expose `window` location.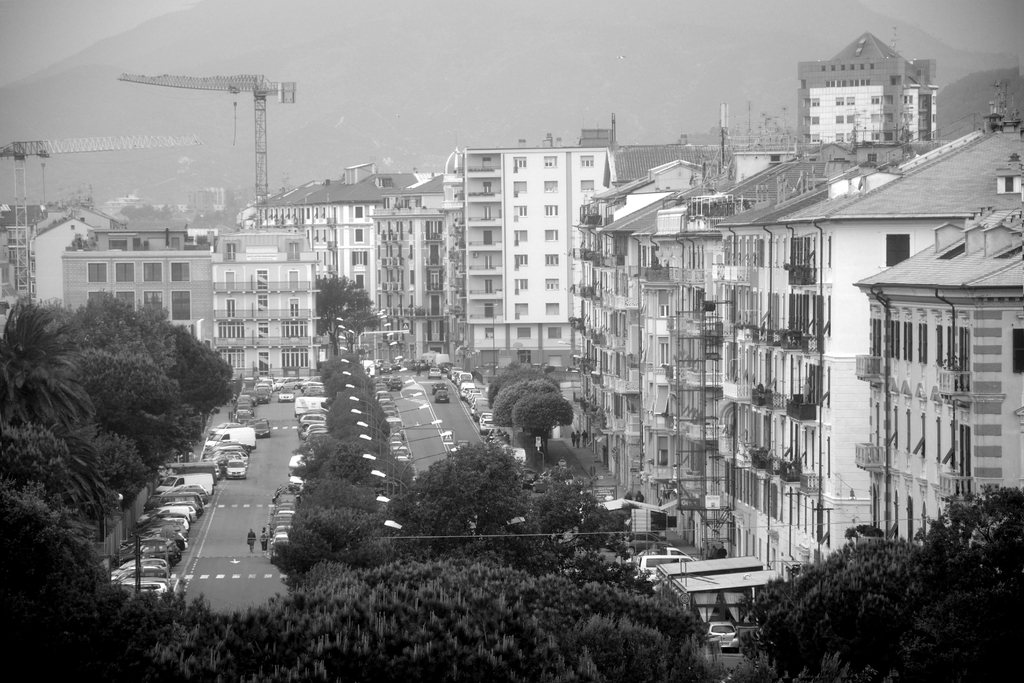
Exposed at {"x1": 321, "y1": 227, "x2": 326, "y2": 239}.
